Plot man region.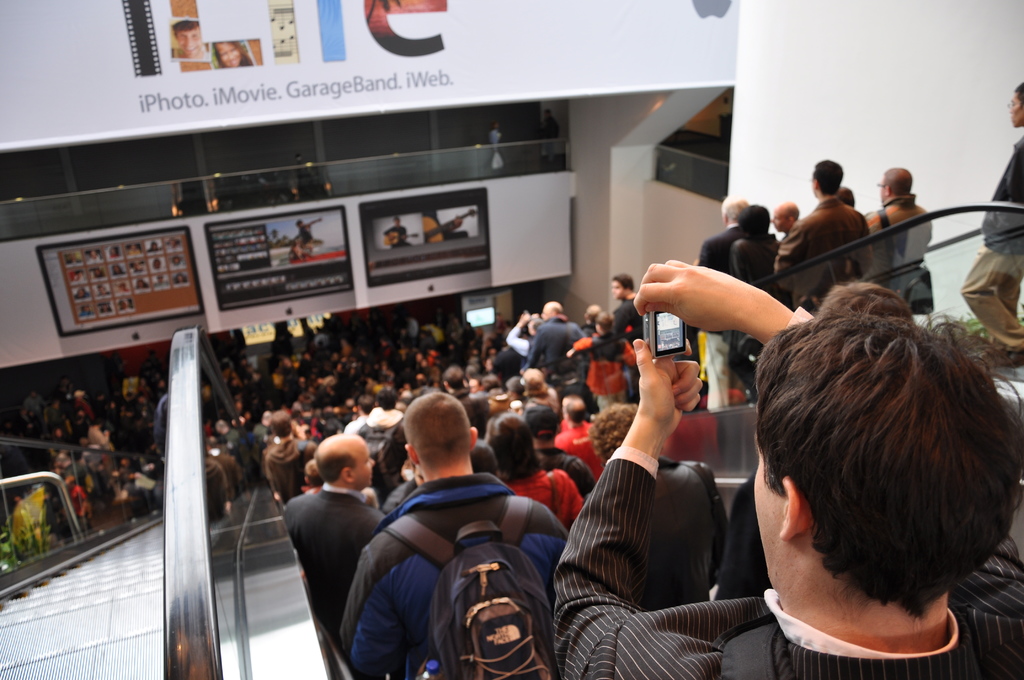
Plotted at [x1=262, y1=409, x2=316, y2=500].
